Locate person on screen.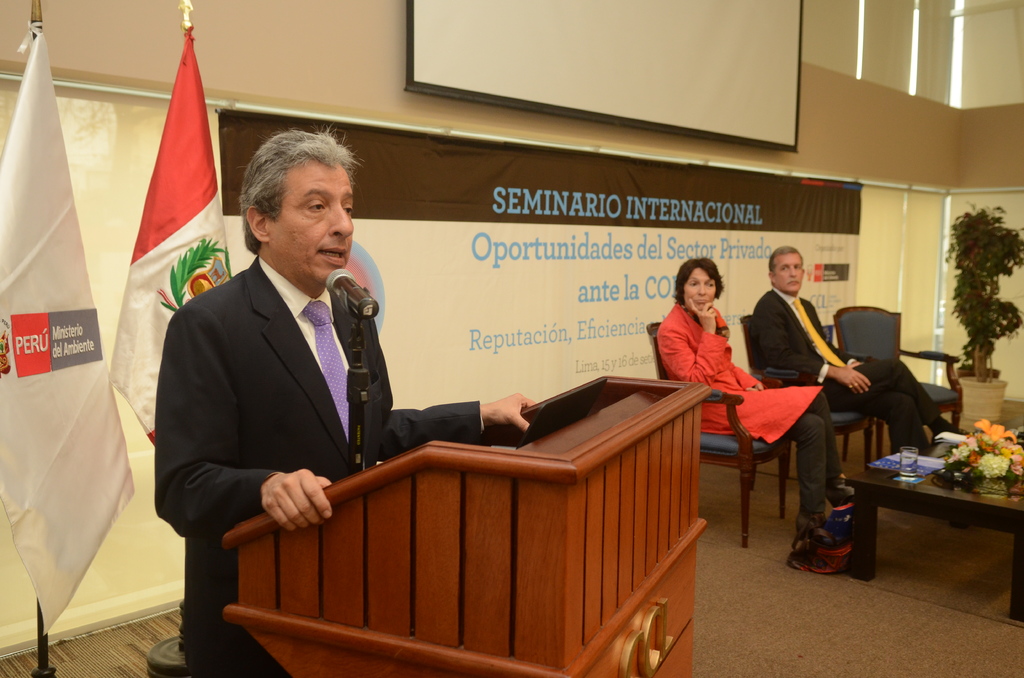
On screen at bbox=(749, 243, 963, 457).
